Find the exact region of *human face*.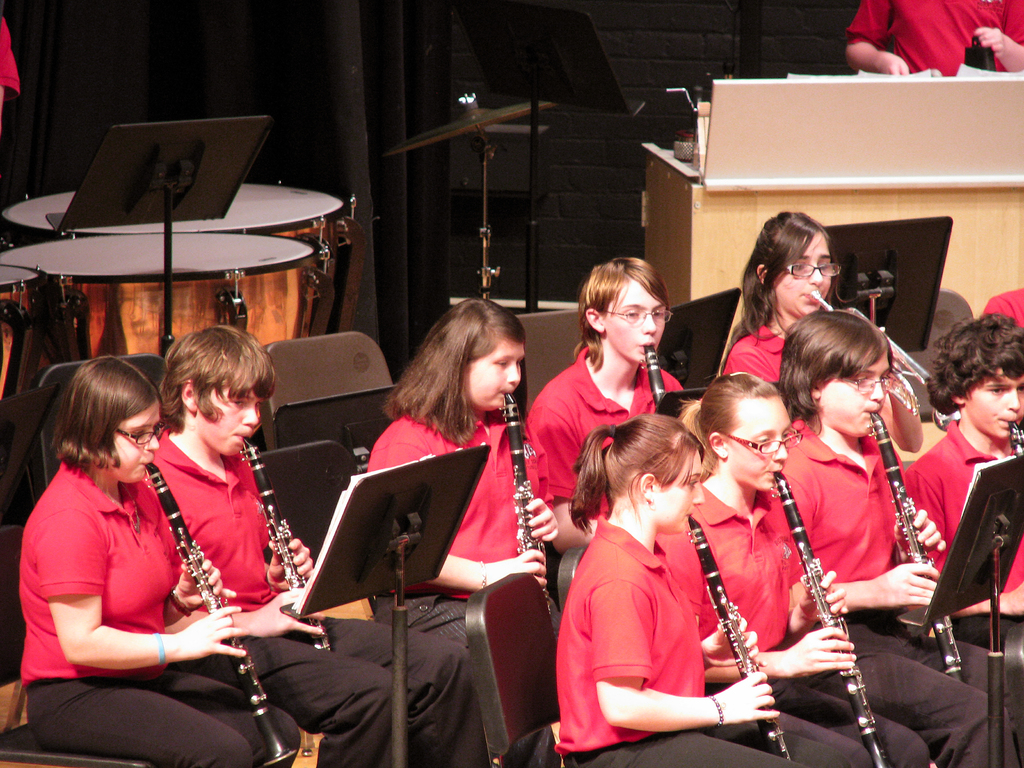
Exact region: x1=198, y1=383, x2=263, y2=461.
